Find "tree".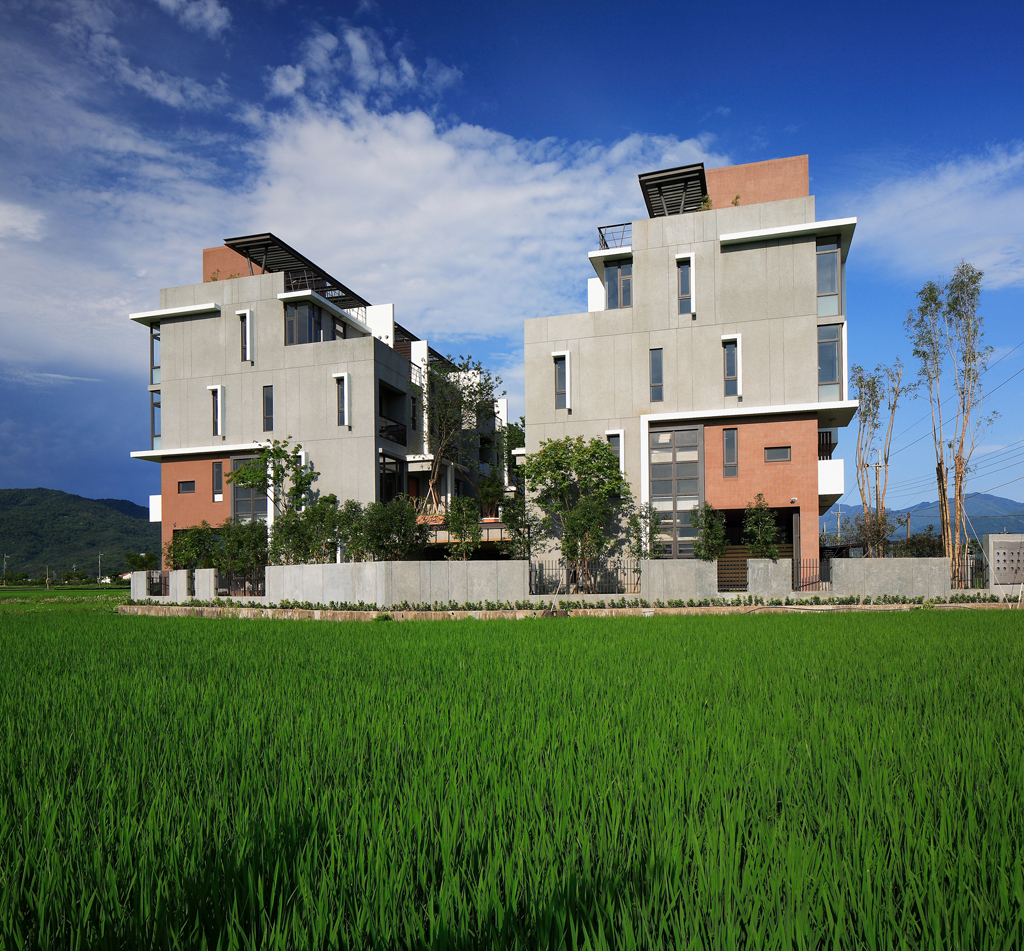
x1=890 y1=259 x2=1008 y2=606.
